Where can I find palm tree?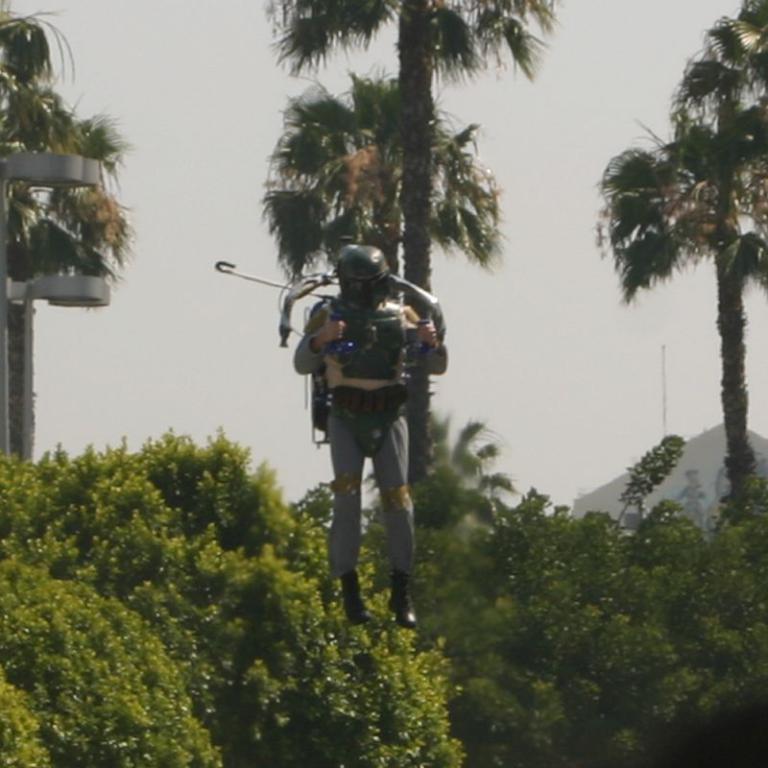
You can find it at box(332, 425, 520, 599).
